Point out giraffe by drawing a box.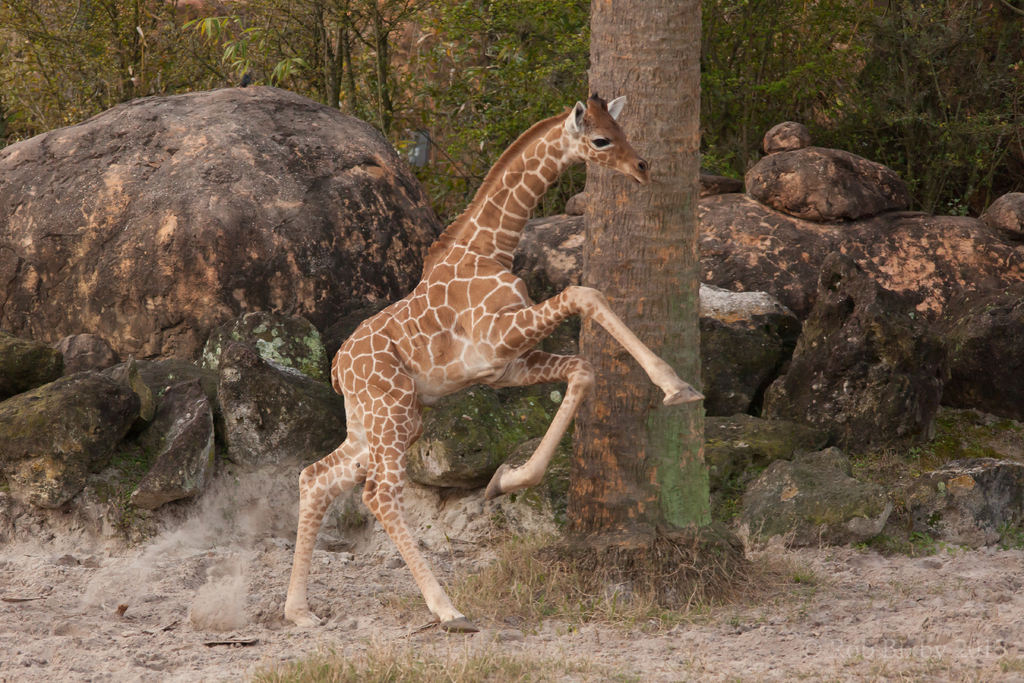
[295,89,704,633].
